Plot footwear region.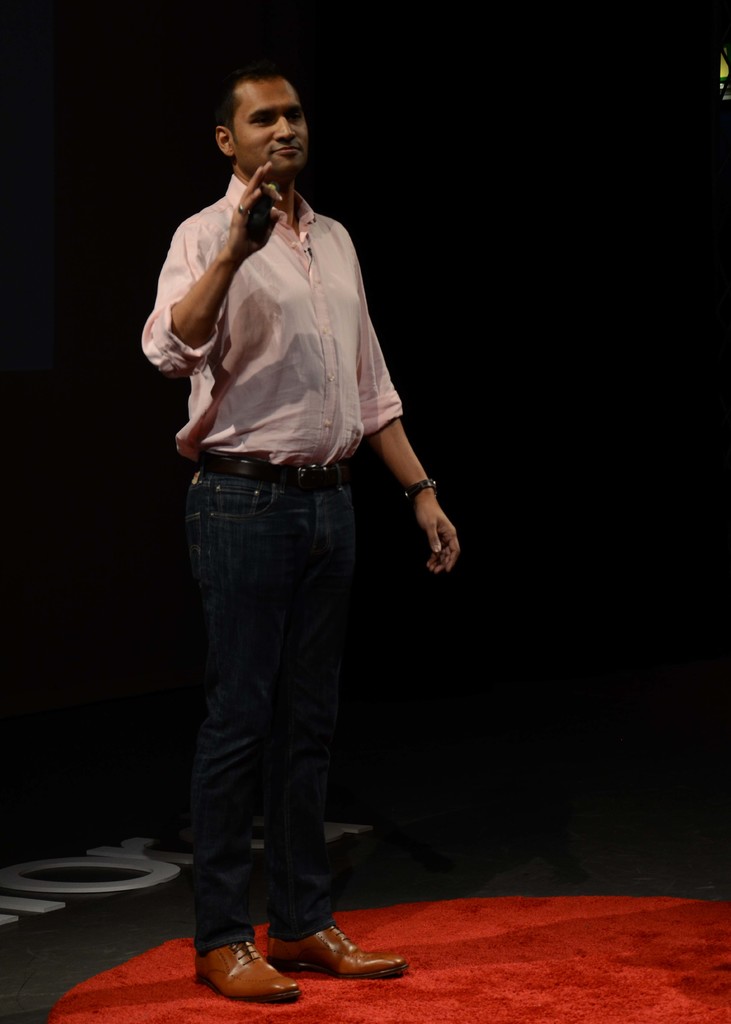
Plotted at pyautogui.locateOnScreen(258, 921, 410, 984).
